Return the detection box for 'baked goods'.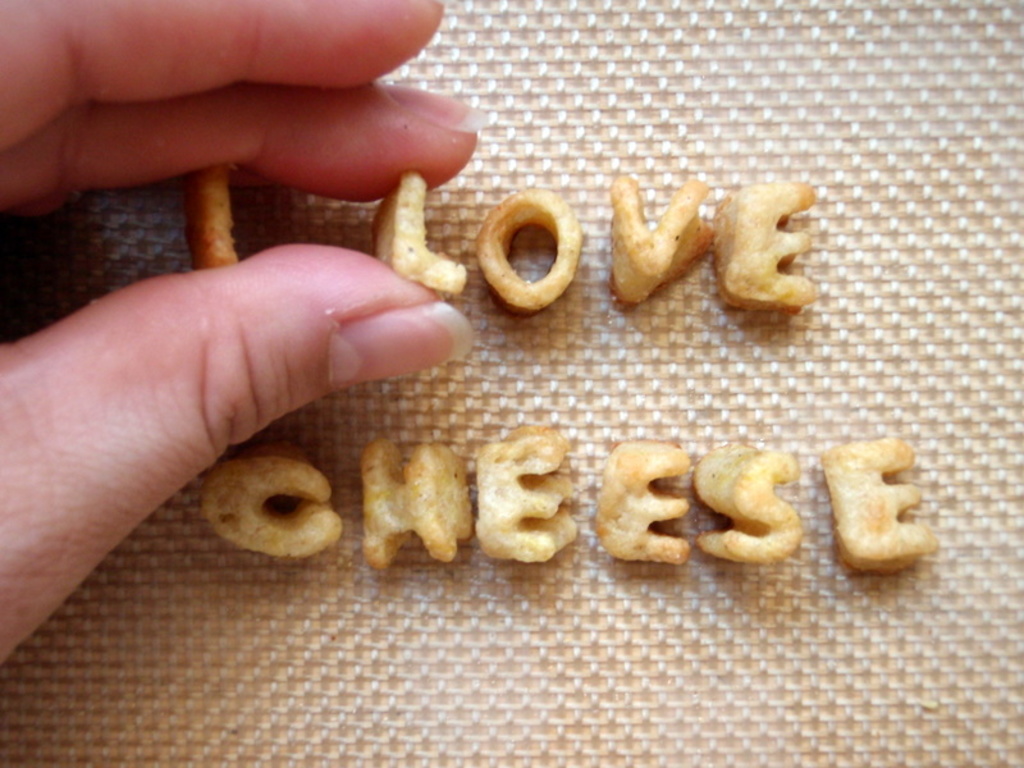
pyautogui.locateOnScreen(201, 445, 344, 561).
